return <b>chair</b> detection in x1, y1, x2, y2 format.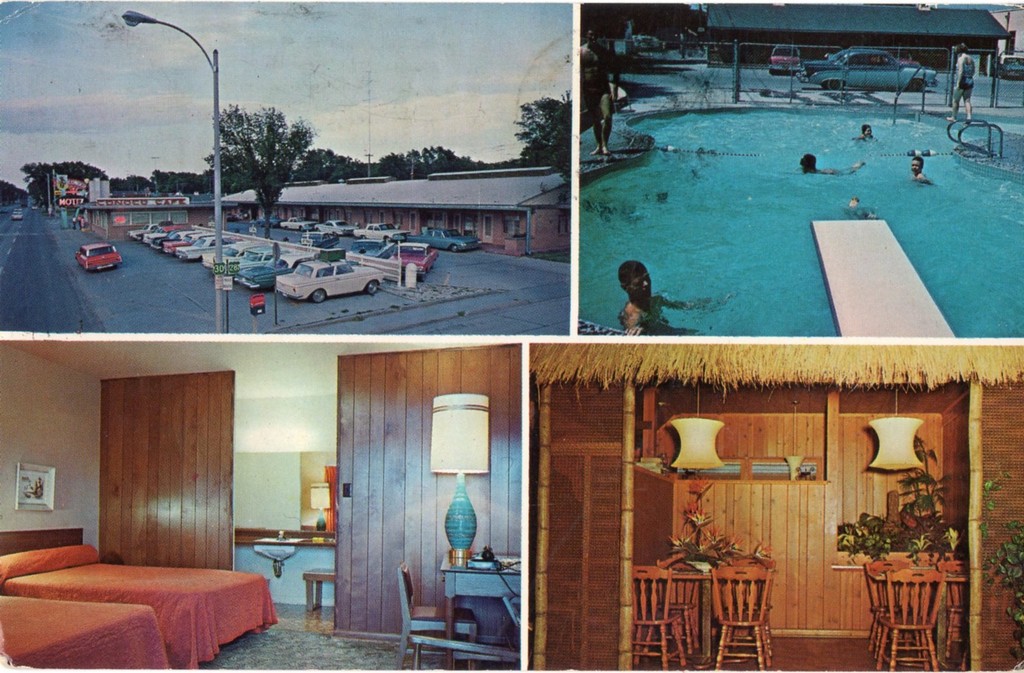
862, 557, 914, 659.
